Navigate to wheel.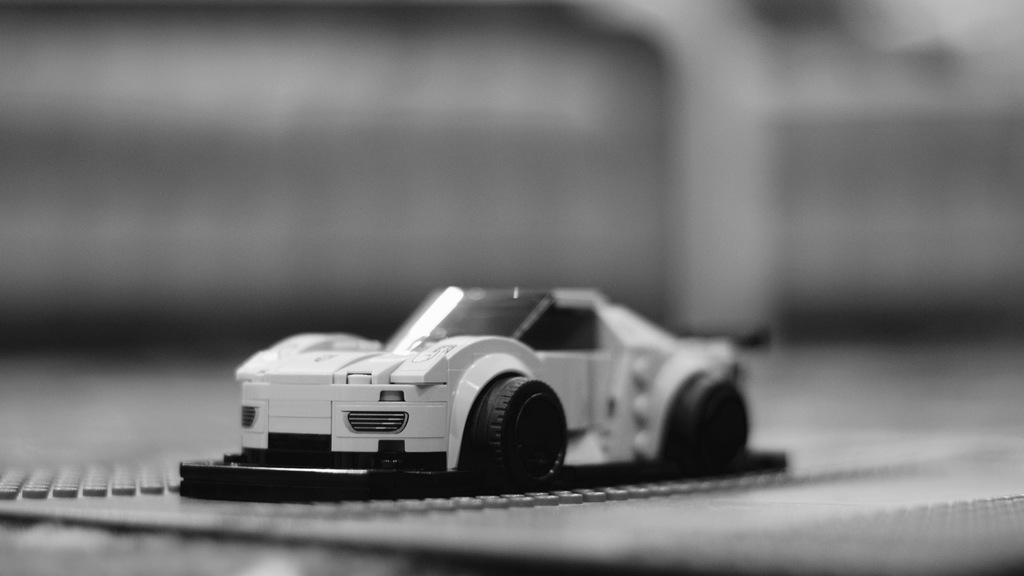
Navigation target: Rect(470, 381, 557, 481).
